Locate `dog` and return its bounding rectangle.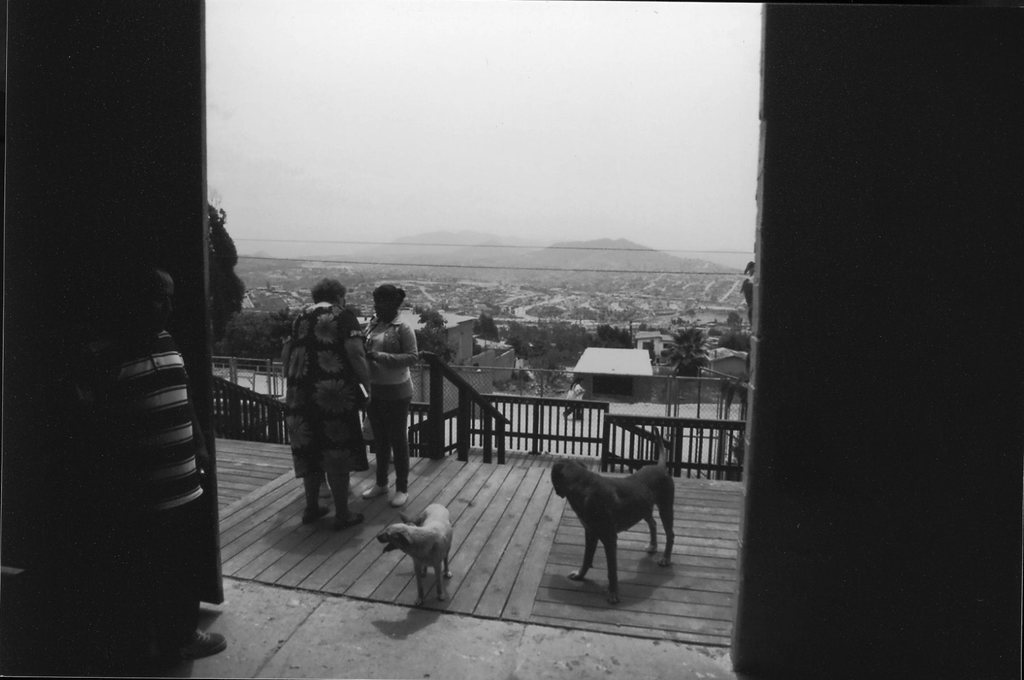
x1=548, y1=439, x2=678, y2=605.
